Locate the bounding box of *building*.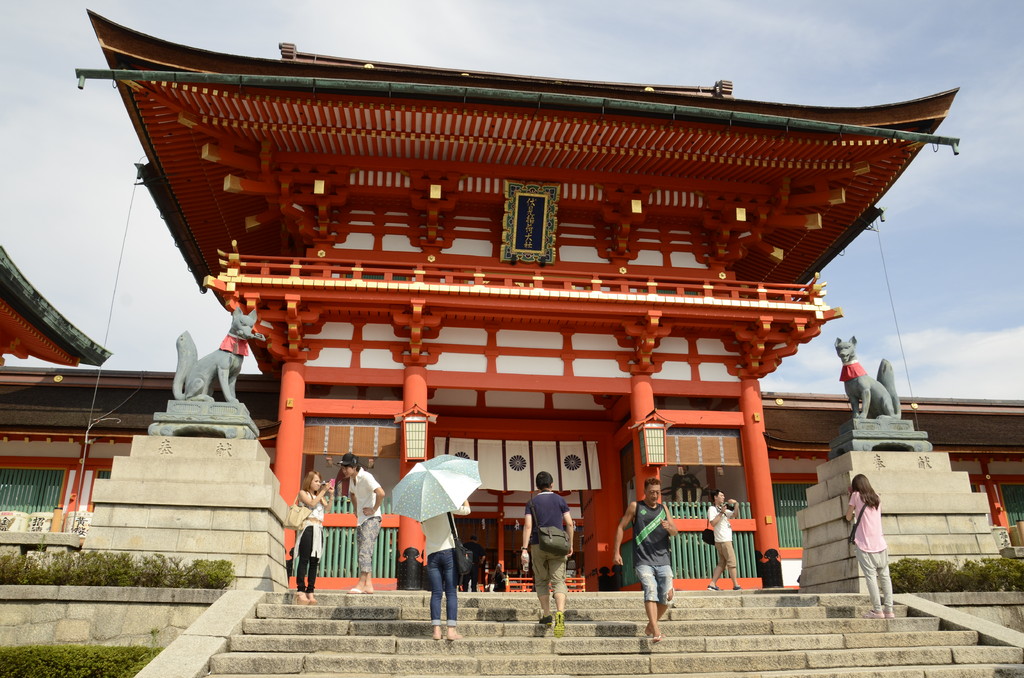
Bounding box: 0 360 1023 551.
